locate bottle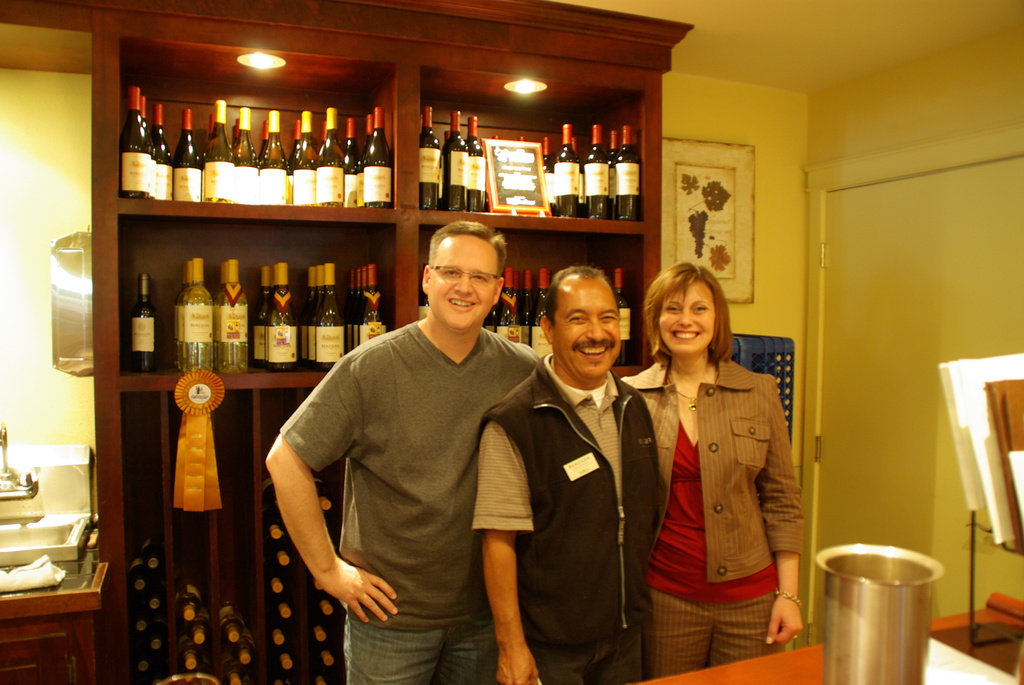
(x1=234, y1=632, x2=254, y2=670)
